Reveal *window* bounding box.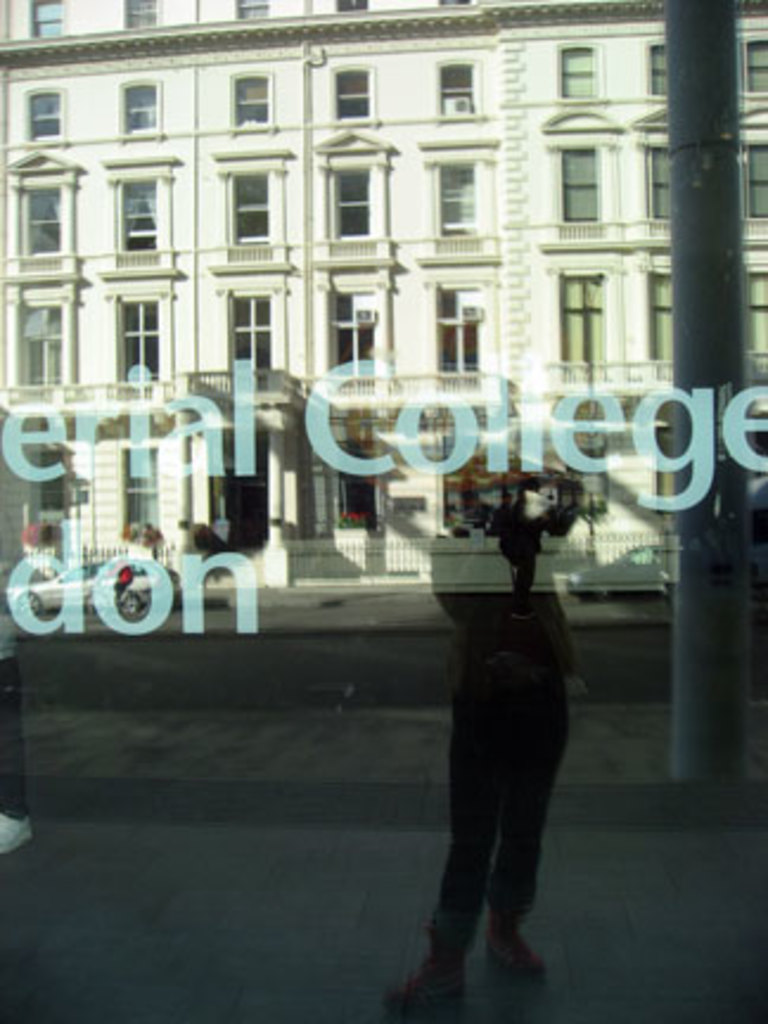
Revealed: rect(740, 273, 766, 356).
